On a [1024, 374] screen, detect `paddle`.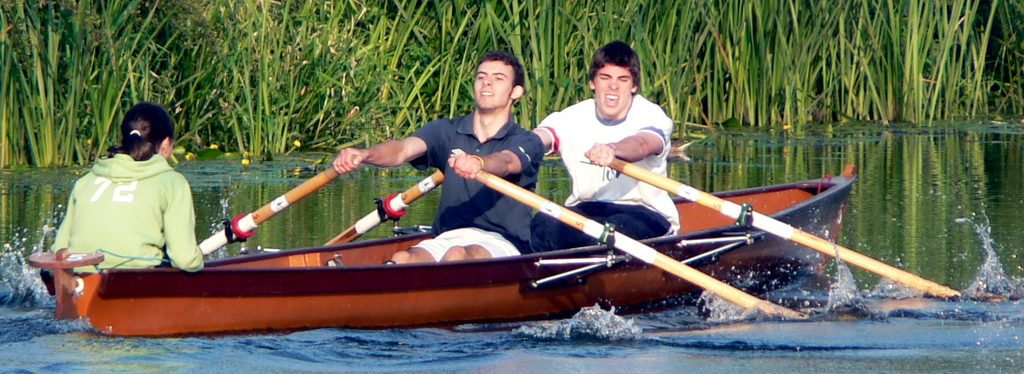
bbox=(193, 159, 355, 254).
